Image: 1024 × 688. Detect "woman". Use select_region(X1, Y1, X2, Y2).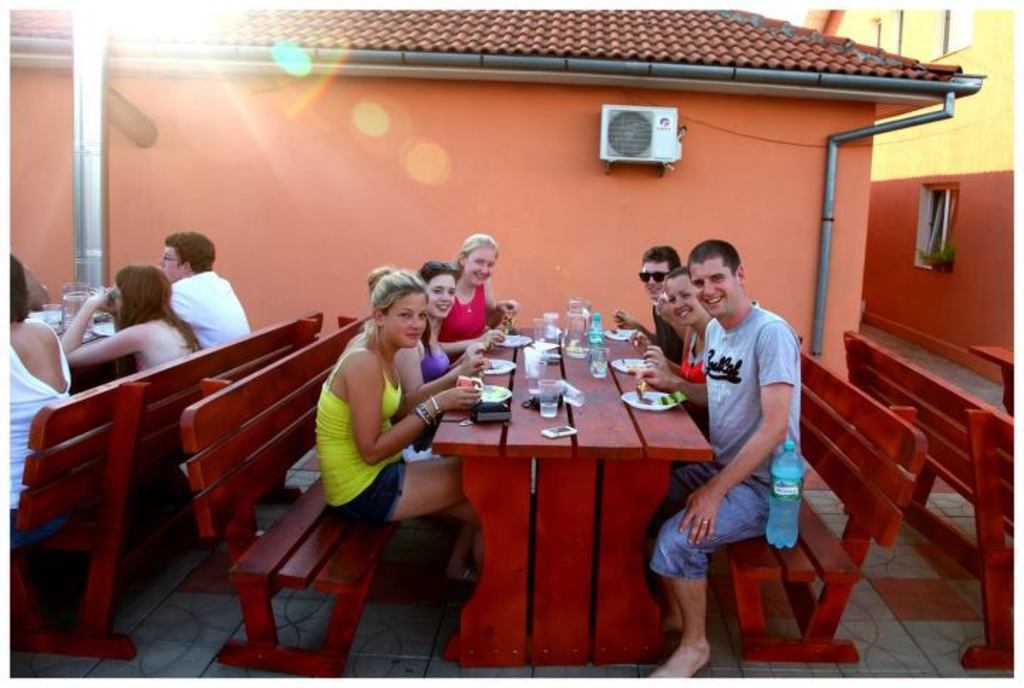
select_region(390, 257, 491, 416).
